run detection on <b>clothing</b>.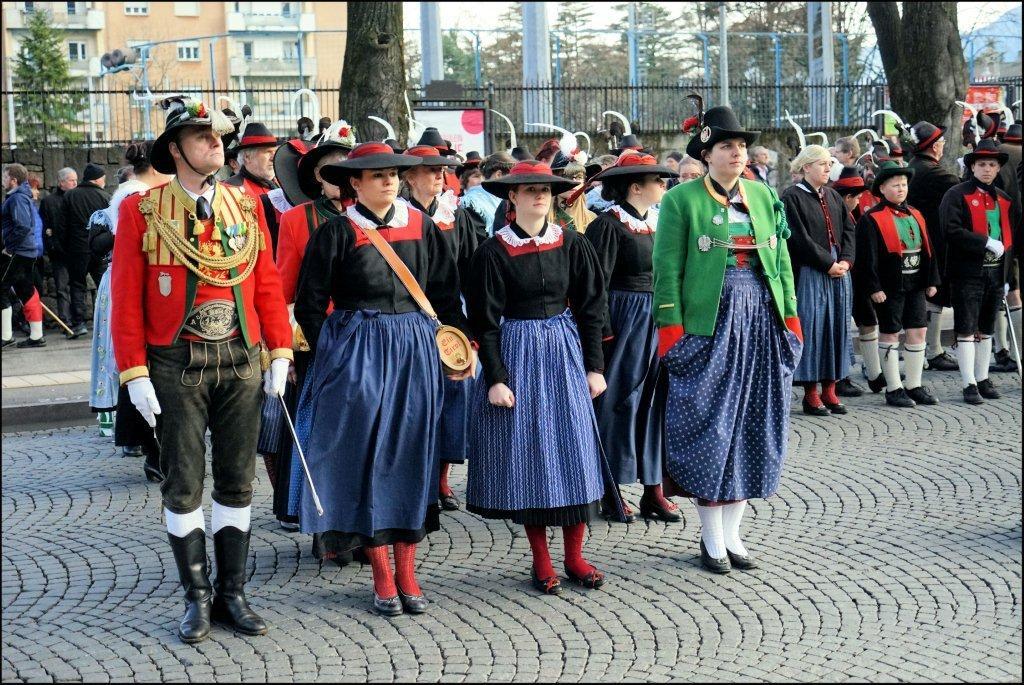
Result: Rect(934, 176, 1018, 336).
